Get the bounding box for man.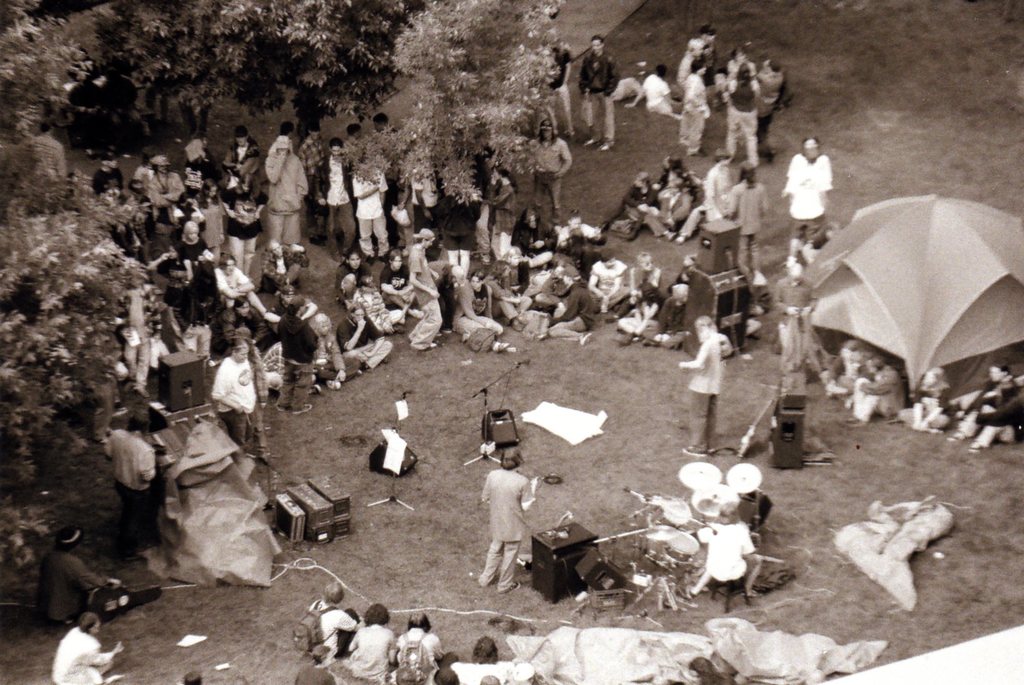
{"left": 540, "top": 32, "right": 573, "bottom": 137}.
